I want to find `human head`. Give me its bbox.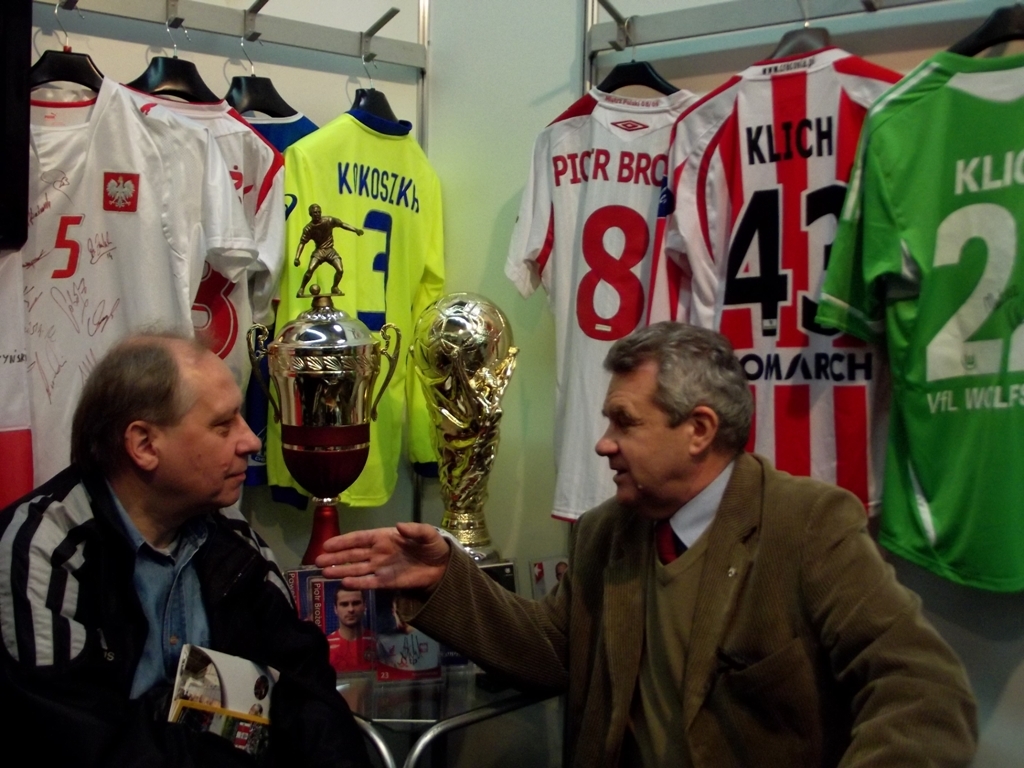
detection(556, 561, 567, 579).
